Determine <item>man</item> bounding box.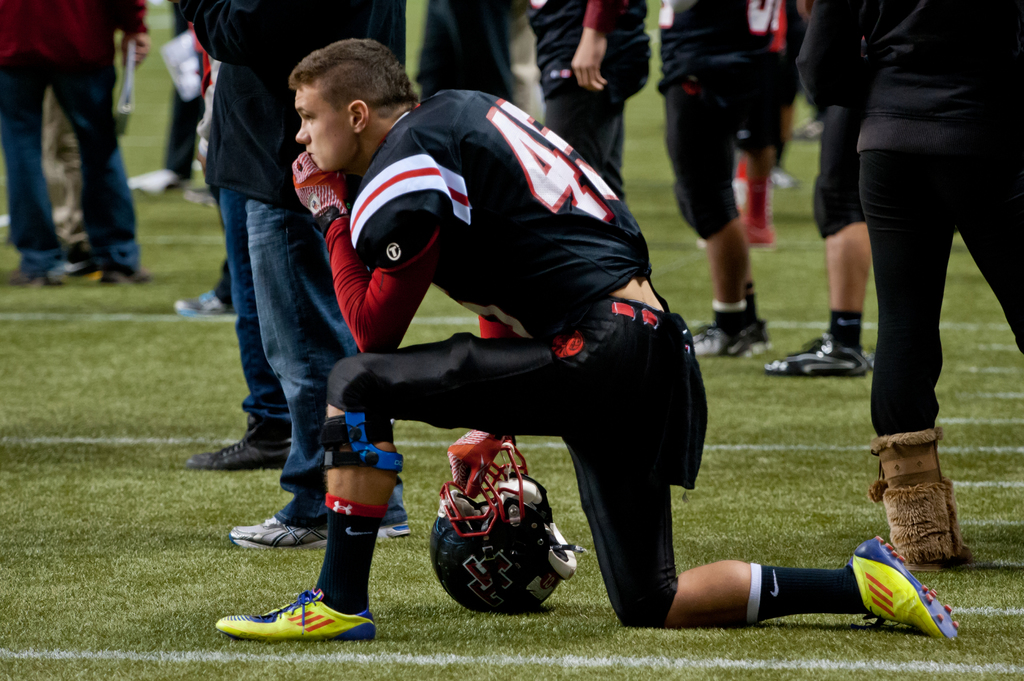
Determined: detection(531, 0, 646, 205).
